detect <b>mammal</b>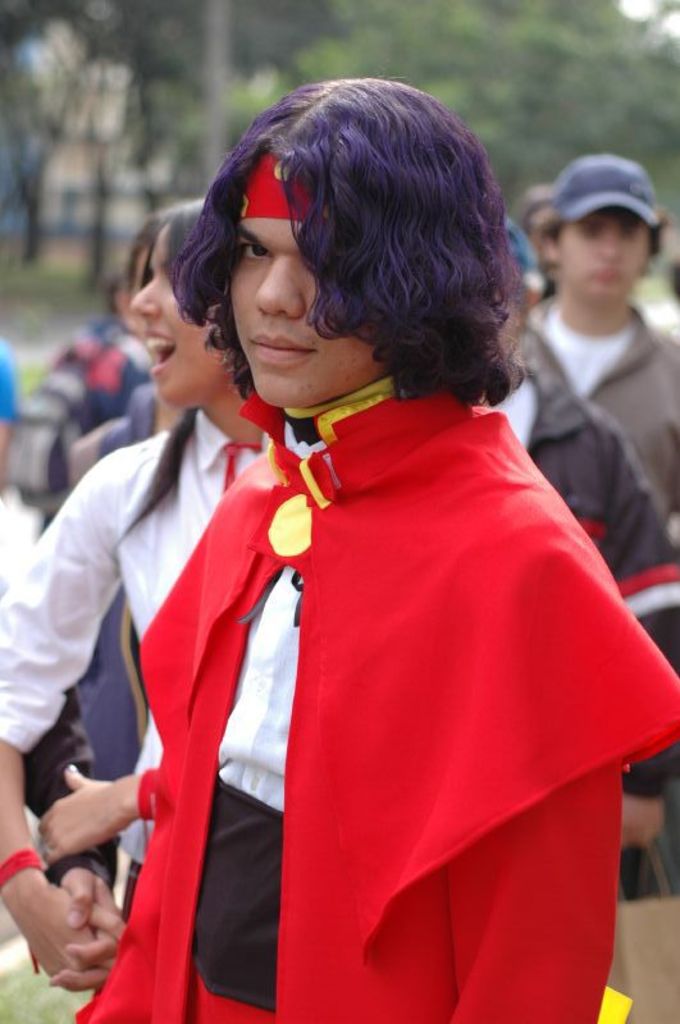
select_region(0, 191, 271, 982)
